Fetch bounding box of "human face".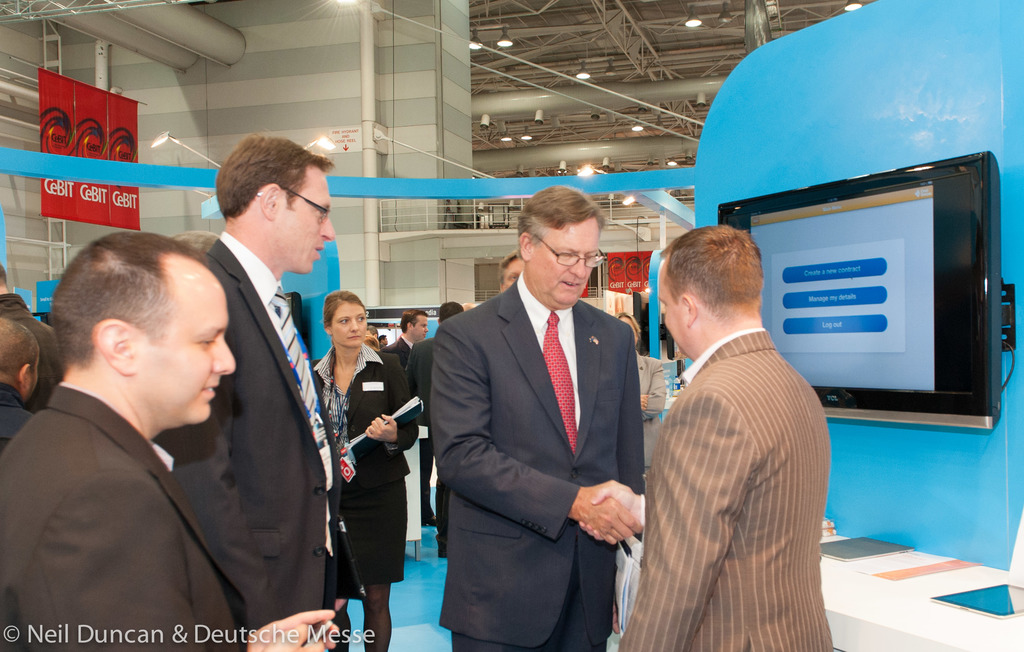
Bbox: Rect(504, 258, 521, 289).
